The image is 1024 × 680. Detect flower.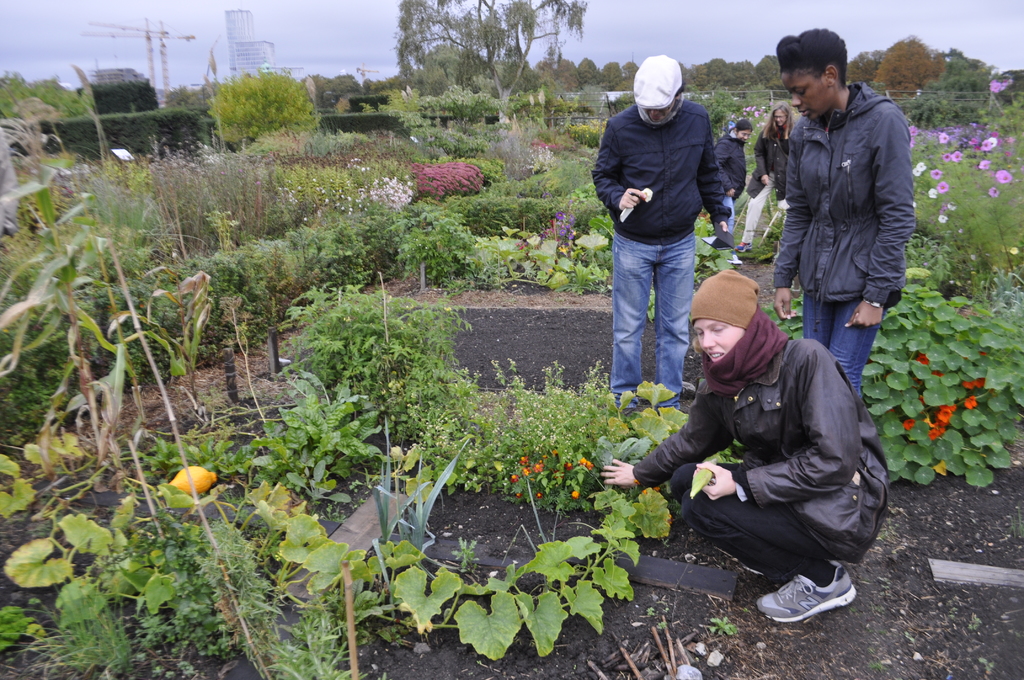
Detection: x1=995, y1=169, x2=1009, y2=185.
